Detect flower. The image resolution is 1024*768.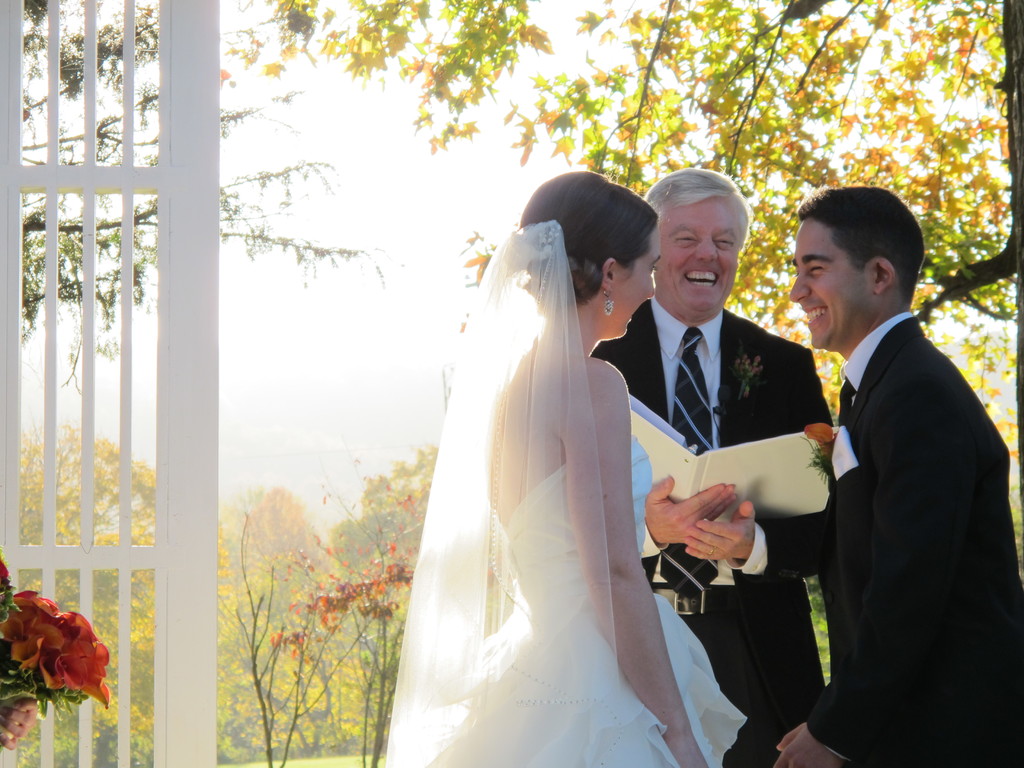
bbox=[0, 550, 12, 594].
